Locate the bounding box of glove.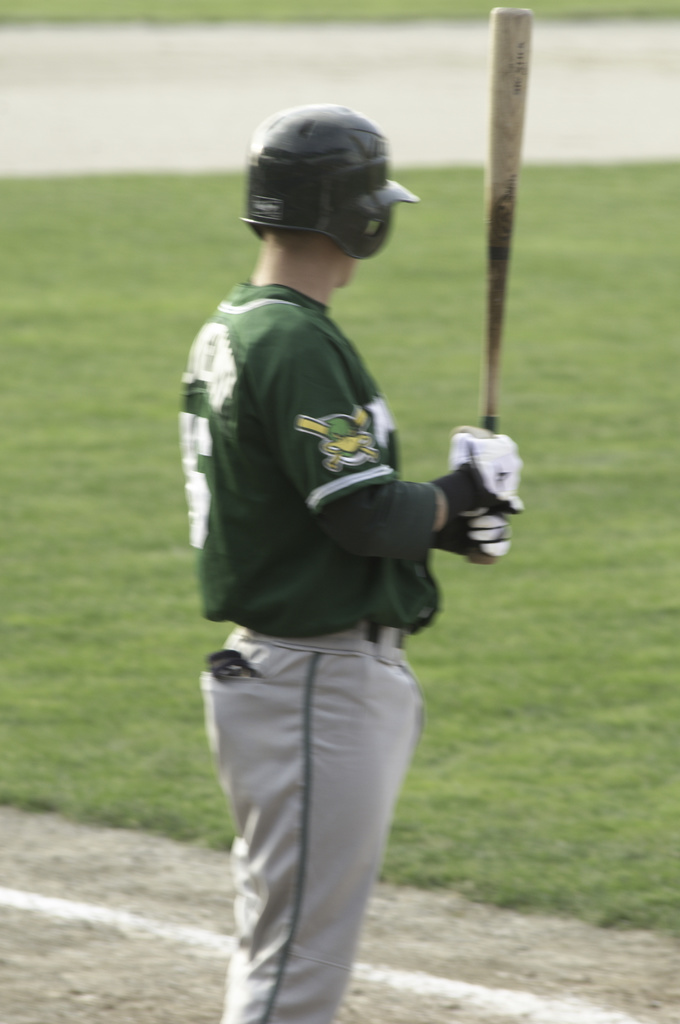
Bounding box: (446,422,526,515).
